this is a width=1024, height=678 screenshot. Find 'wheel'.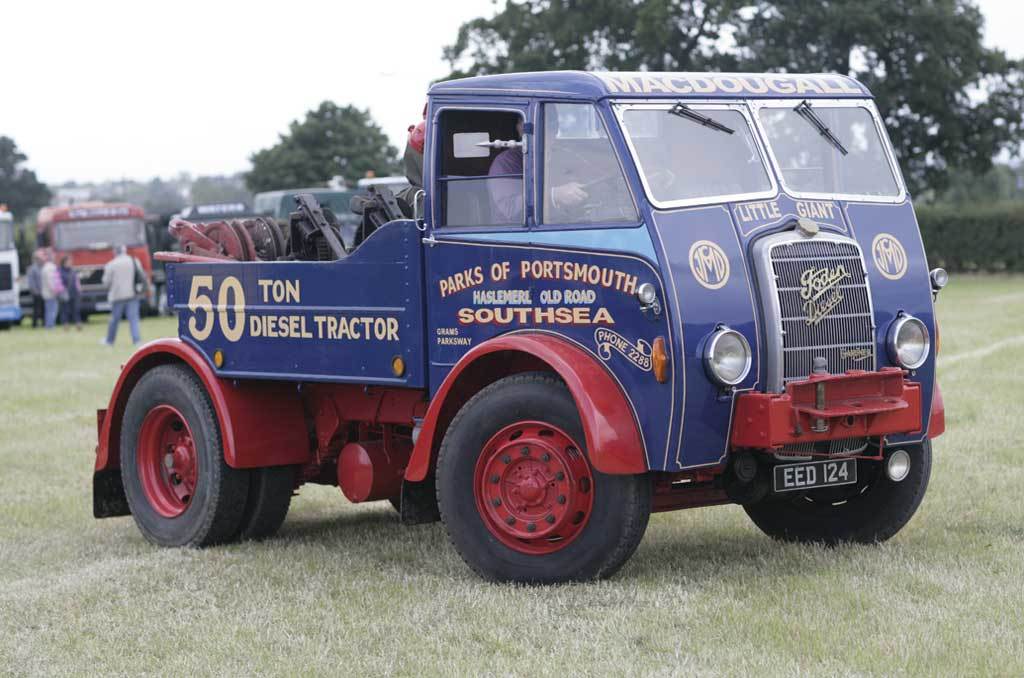
Bounding box: locate(116, 360, 255, 550).
